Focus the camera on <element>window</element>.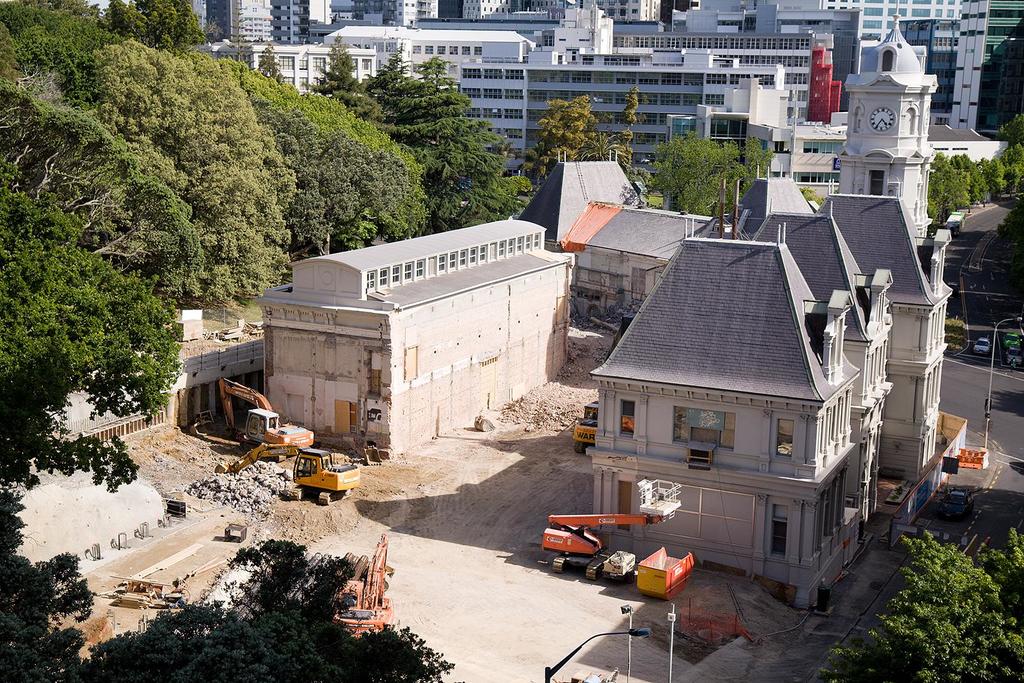
Focus region: locate(389, 268, 401, 281).
